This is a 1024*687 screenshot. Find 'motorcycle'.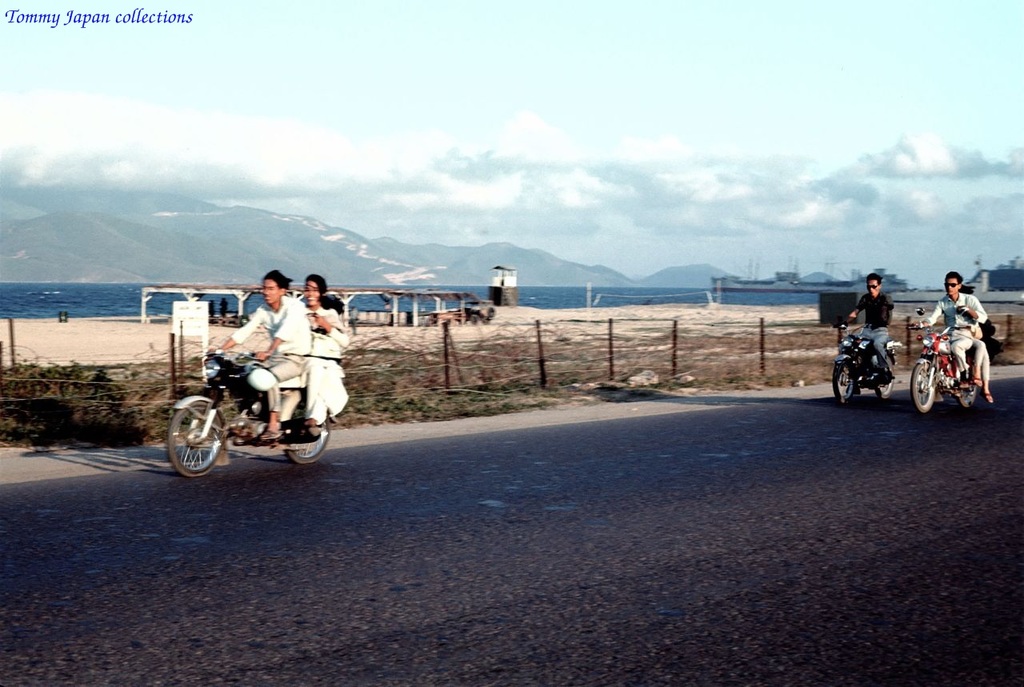
Bounding box: 166/346/338/467.
